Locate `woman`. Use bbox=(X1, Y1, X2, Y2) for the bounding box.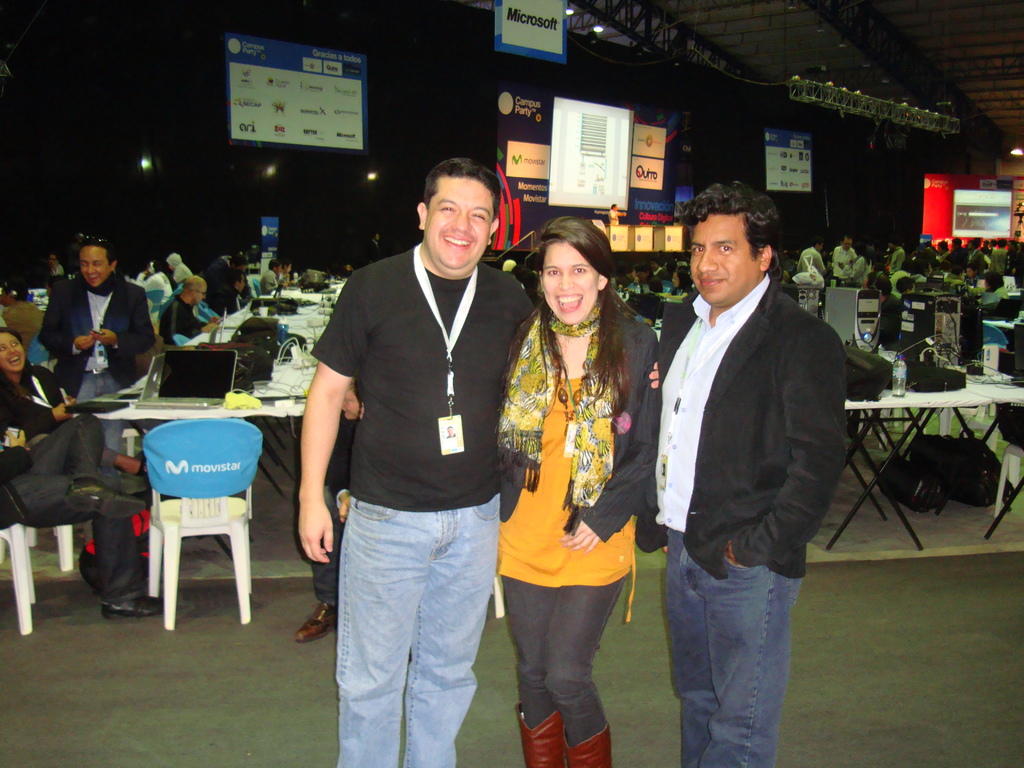
bbox=(982, 271, 1011, 296).
